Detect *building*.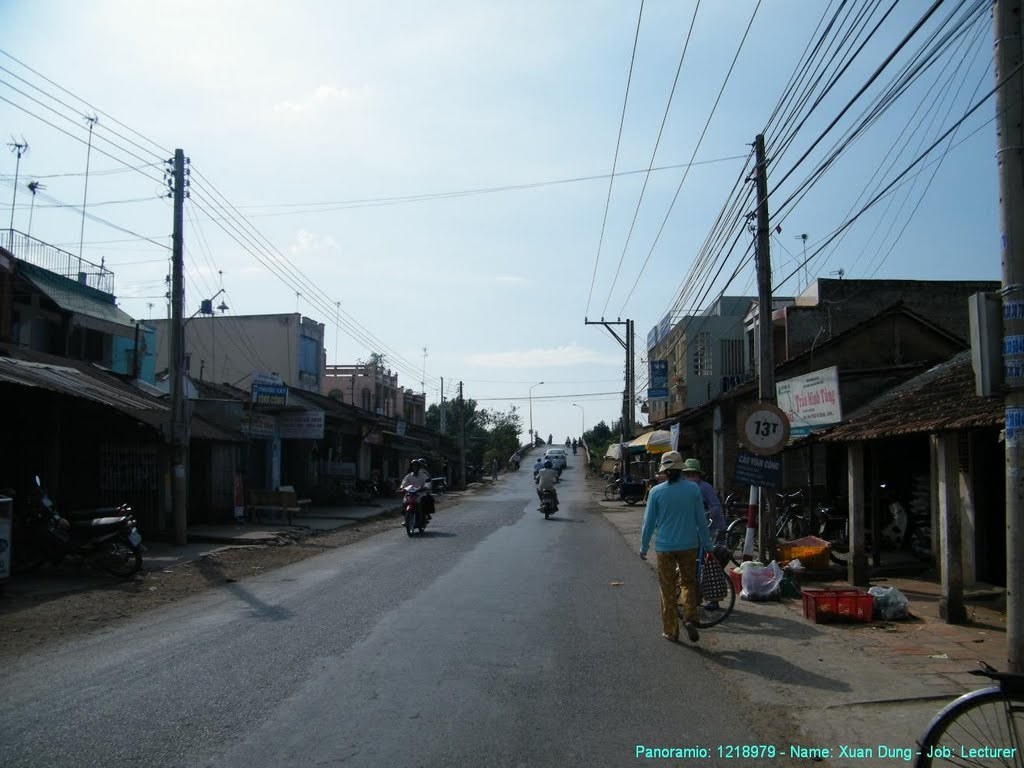
Detected at x1=647, y1=235, x2=845, y2=424.
